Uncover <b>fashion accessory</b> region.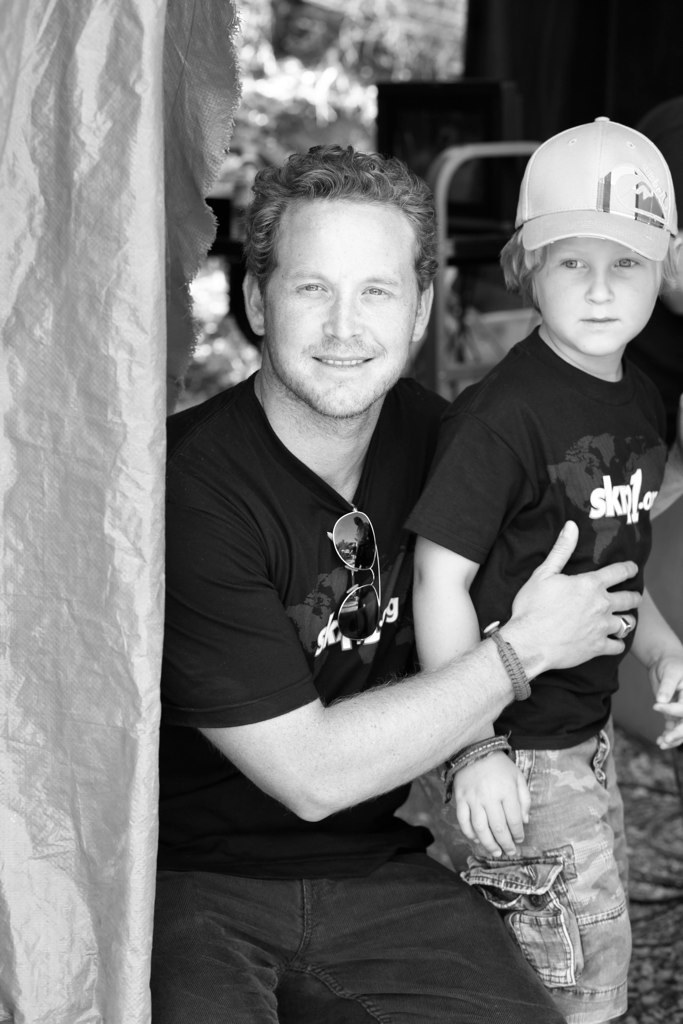
Uncovered: 320, 503, 384, 645.
